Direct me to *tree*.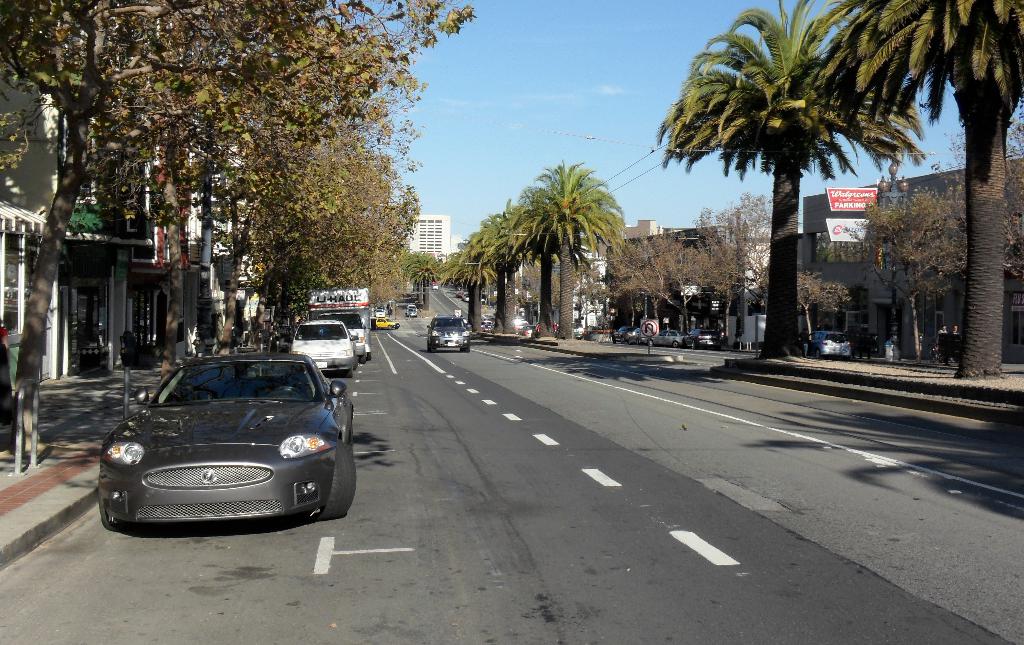
Direction: <bbox>404, 242, 450, 314</bbox>.
